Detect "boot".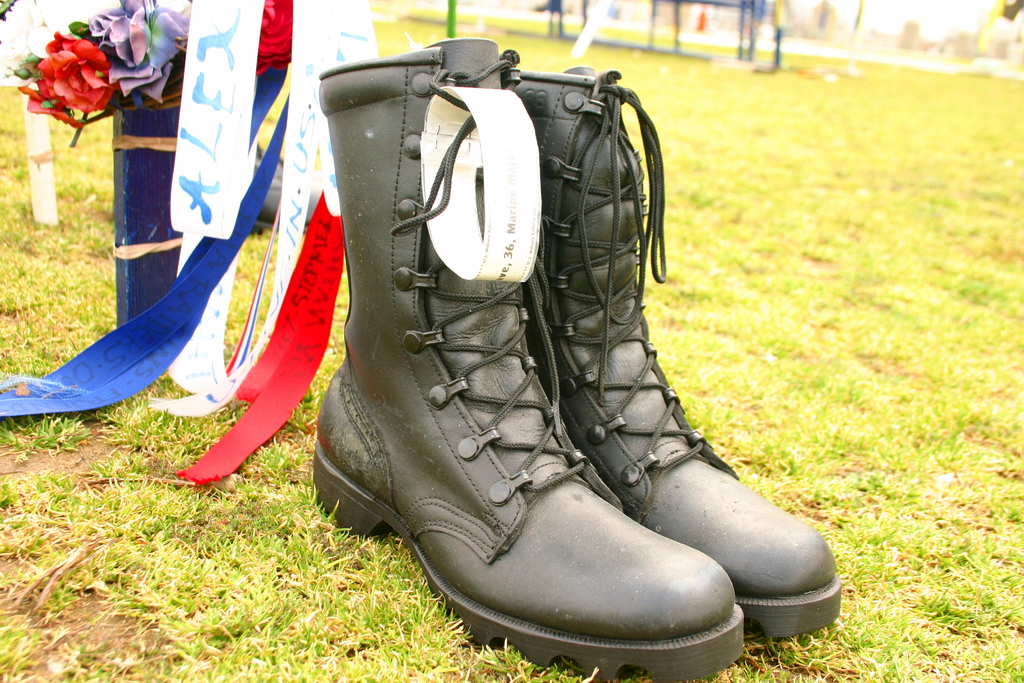
Detected at [308,35,743,641].
